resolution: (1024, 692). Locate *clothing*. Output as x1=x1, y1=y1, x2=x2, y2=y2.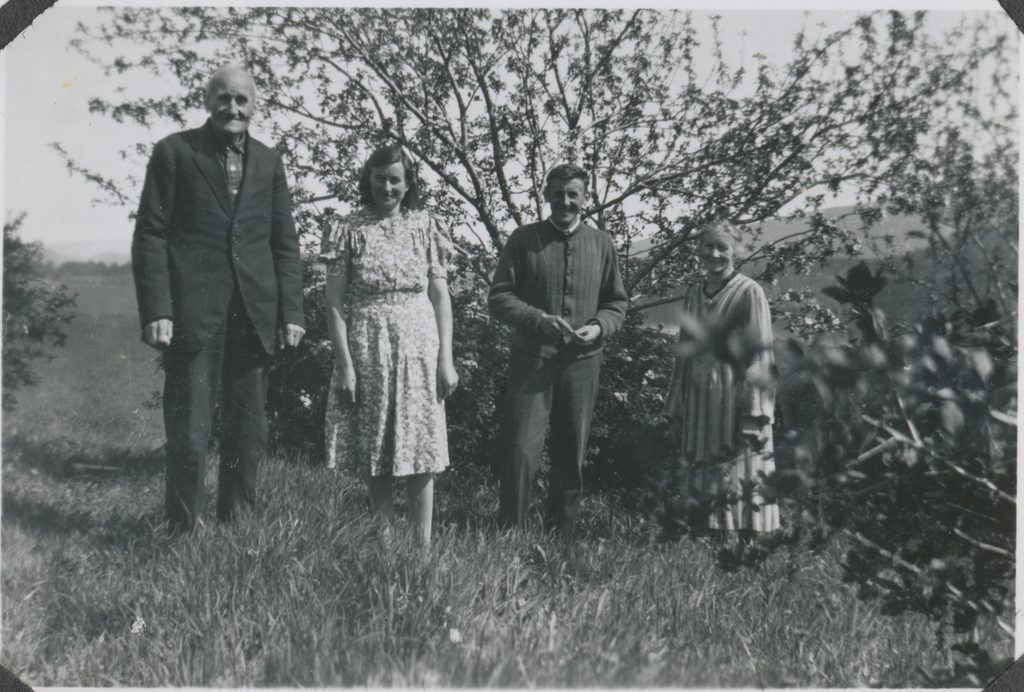
x1=664, y1=270, x2=778, y2=529.
